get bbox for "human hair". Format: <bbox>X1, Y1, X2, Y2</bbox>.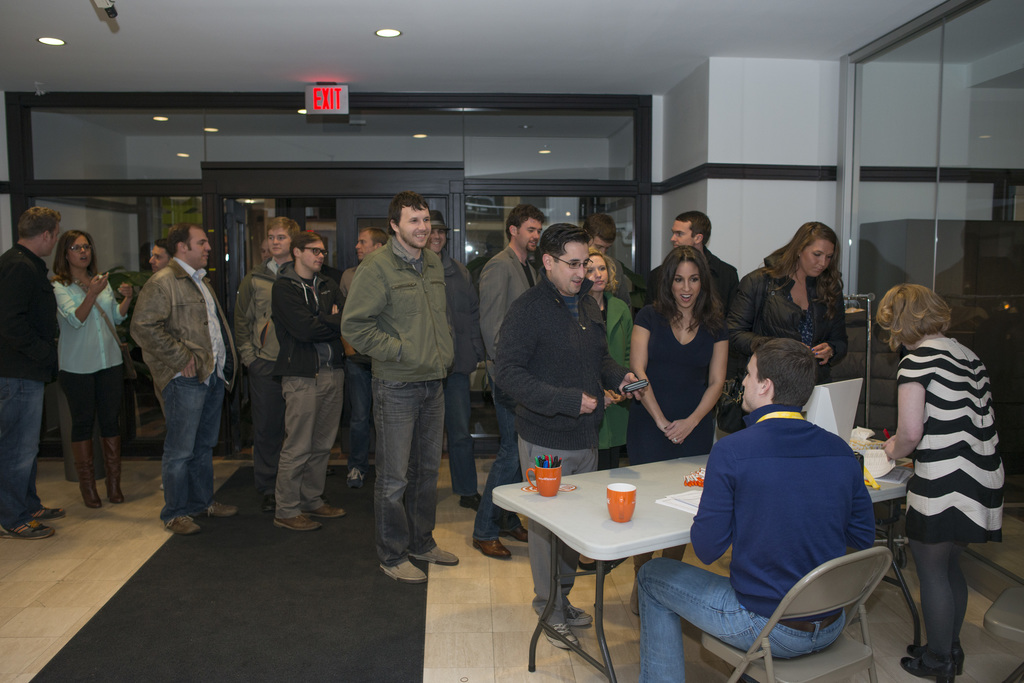
<bbox>384, 189, 429, 237</bbox>.
